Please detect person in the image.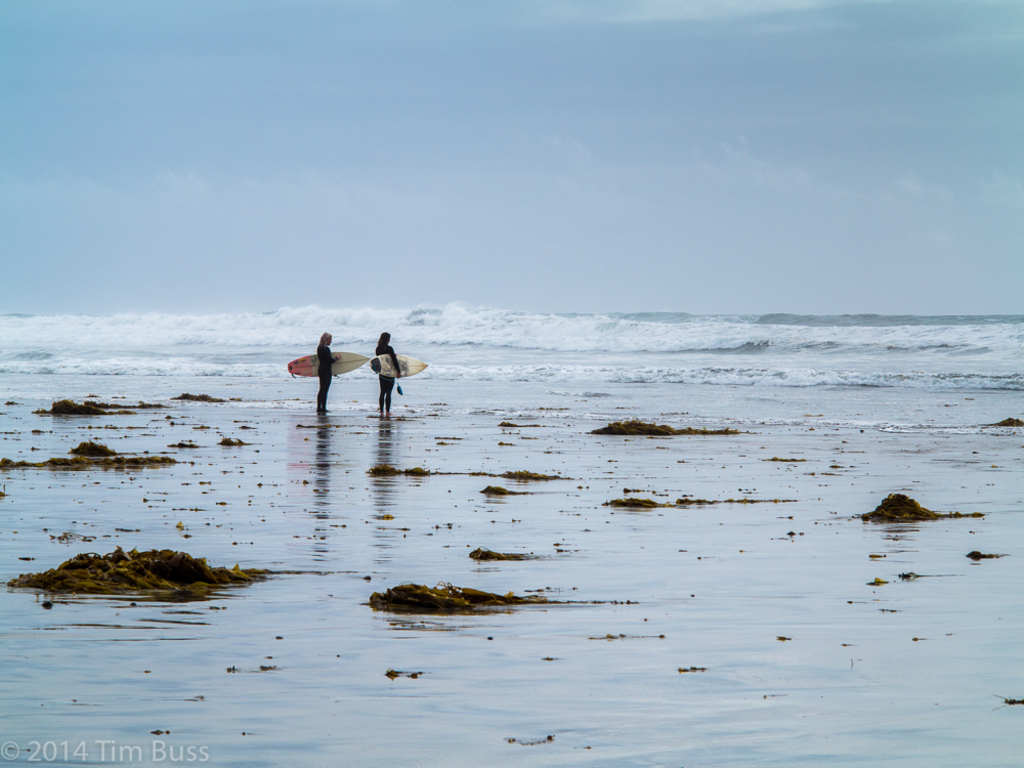
bbox=(314, 329, 339, 414).
